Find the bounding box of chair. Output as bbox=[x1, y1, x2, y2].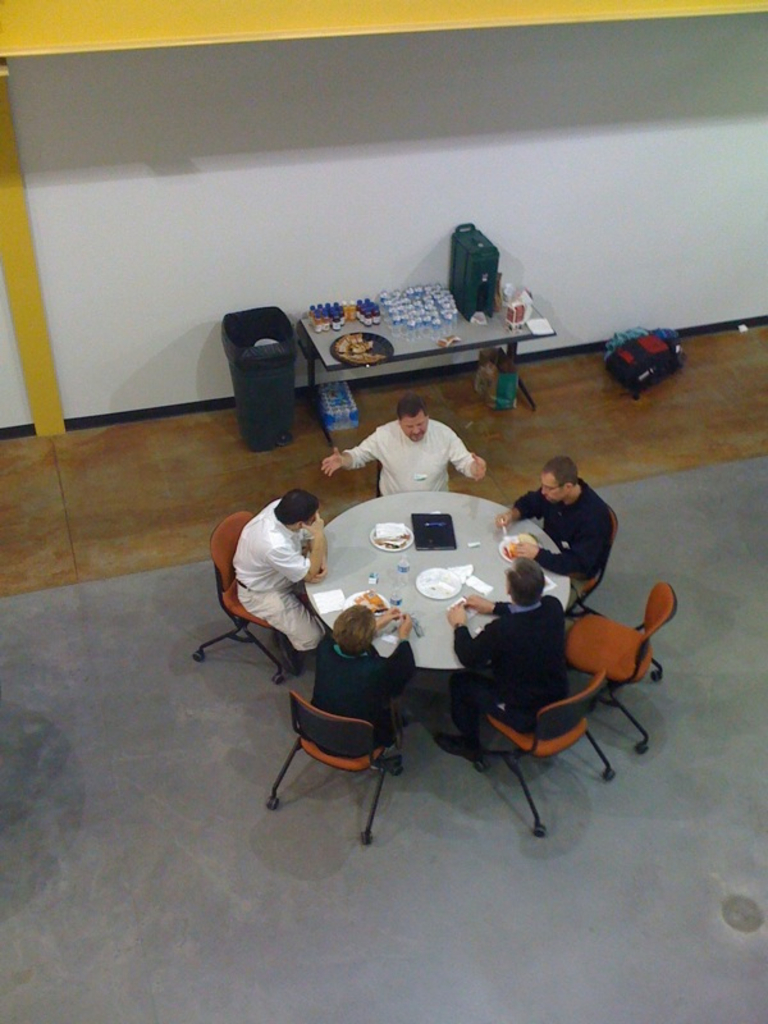
bbox=[280, 645, 415, 847].
